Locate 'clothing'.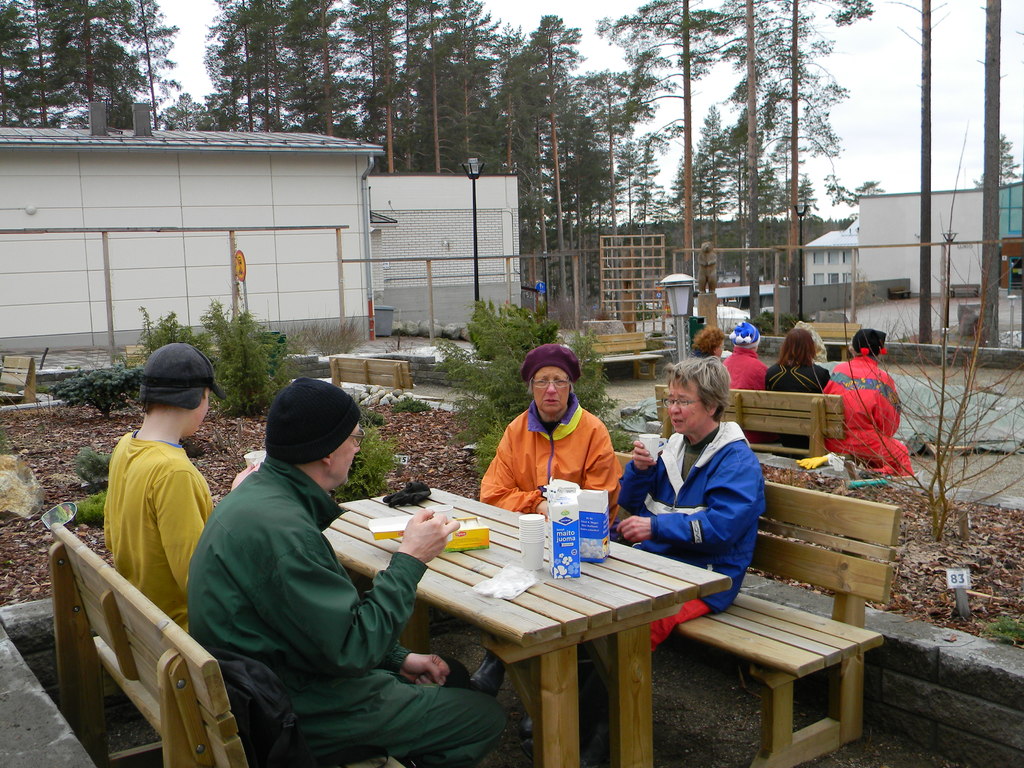
Bounding box: select_region(828, 339, 908, 479).
